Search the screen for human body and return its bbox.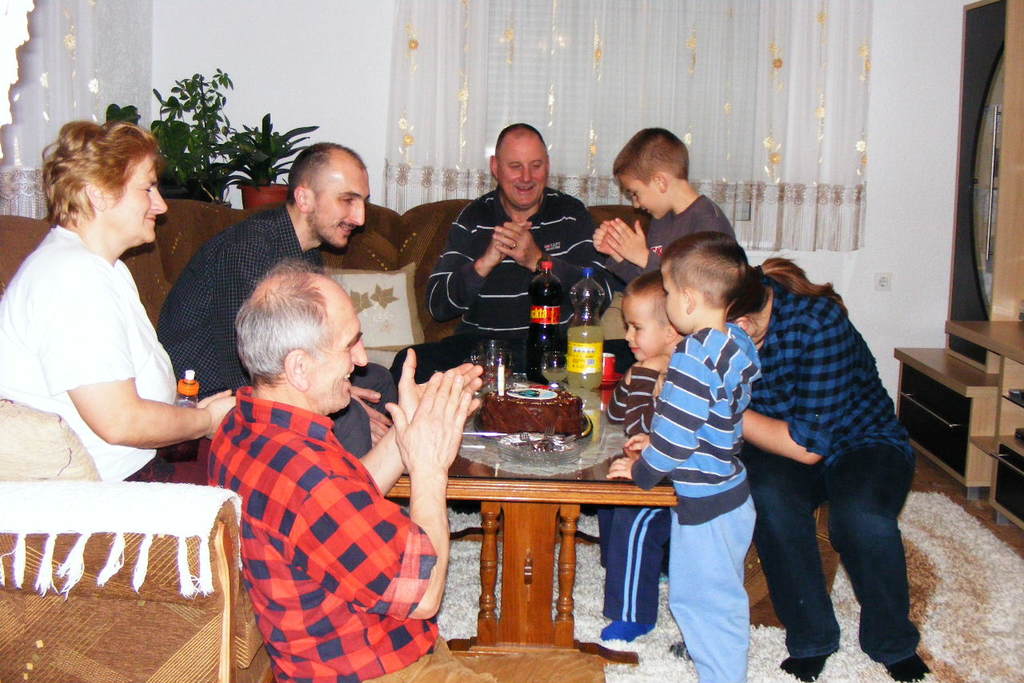
Found: bbox(616, 314, 771, 682).
